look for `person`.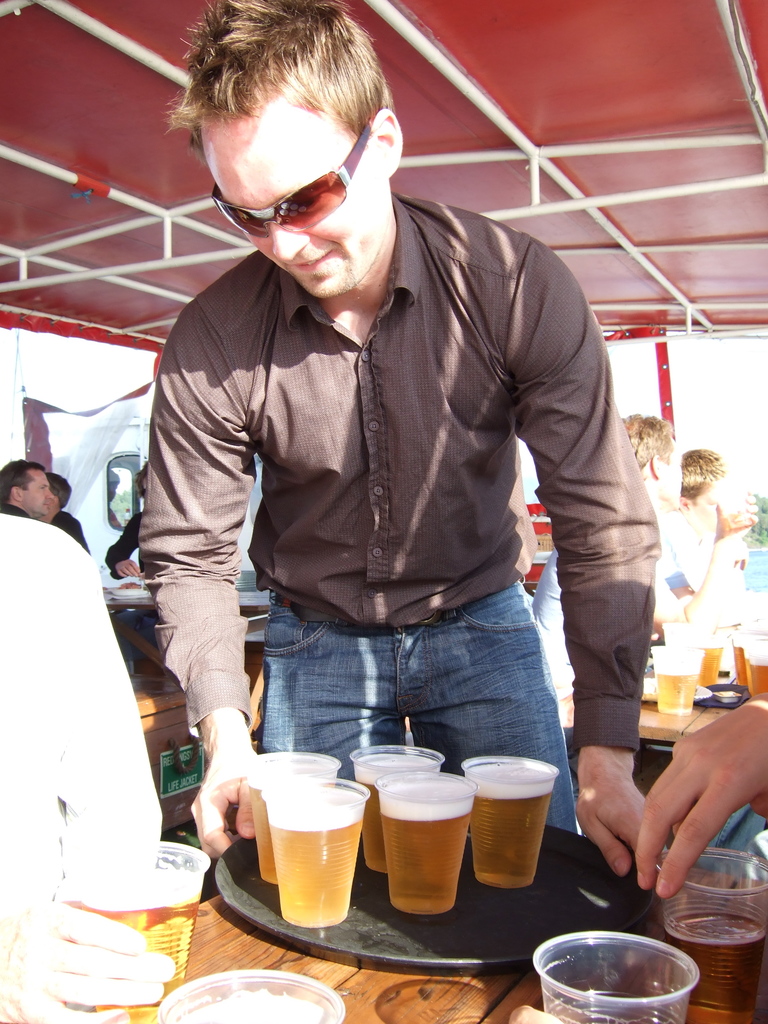
Found: 38/473/90/554.
